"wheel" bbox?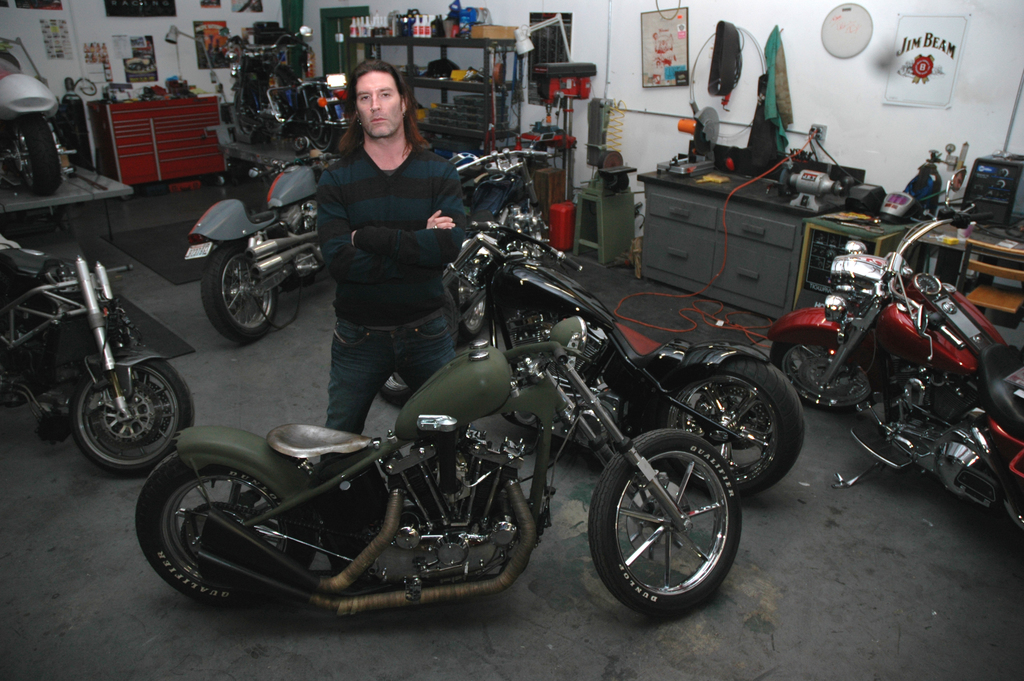
<region>204, 243, 278, 341</region>
